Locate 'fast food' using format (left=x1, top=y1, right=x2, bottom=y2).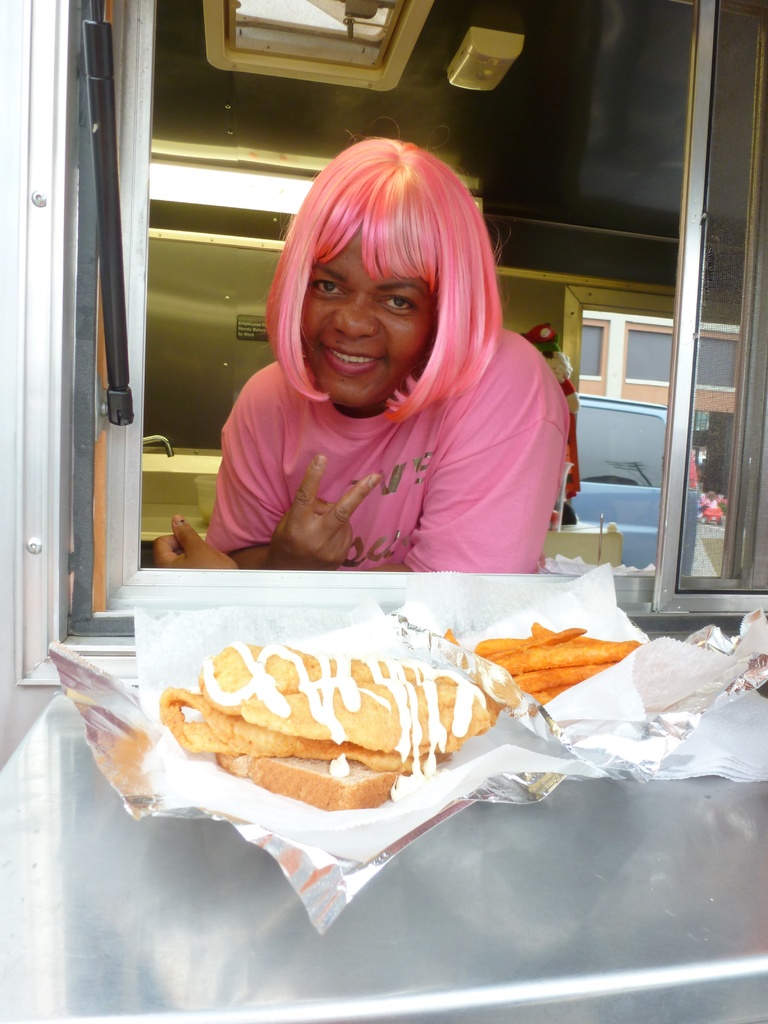
(left=157, top=636, right=484, bottom=813).
